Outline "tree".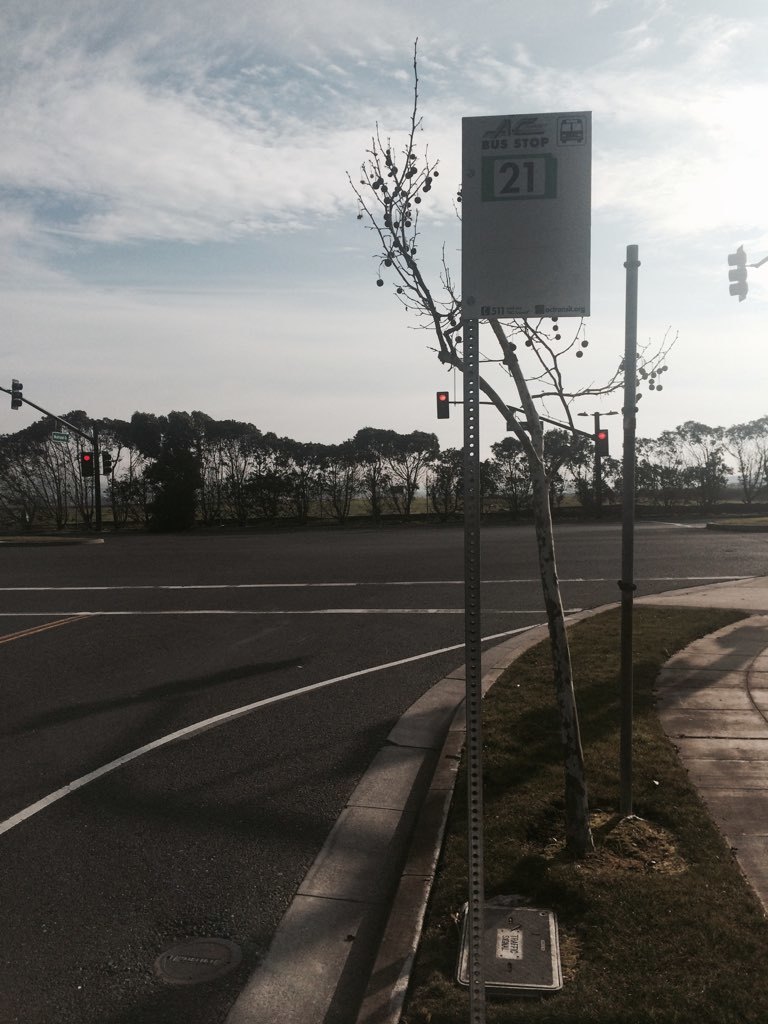
Outline: left=346, top=43, right=680, bottom=863.
